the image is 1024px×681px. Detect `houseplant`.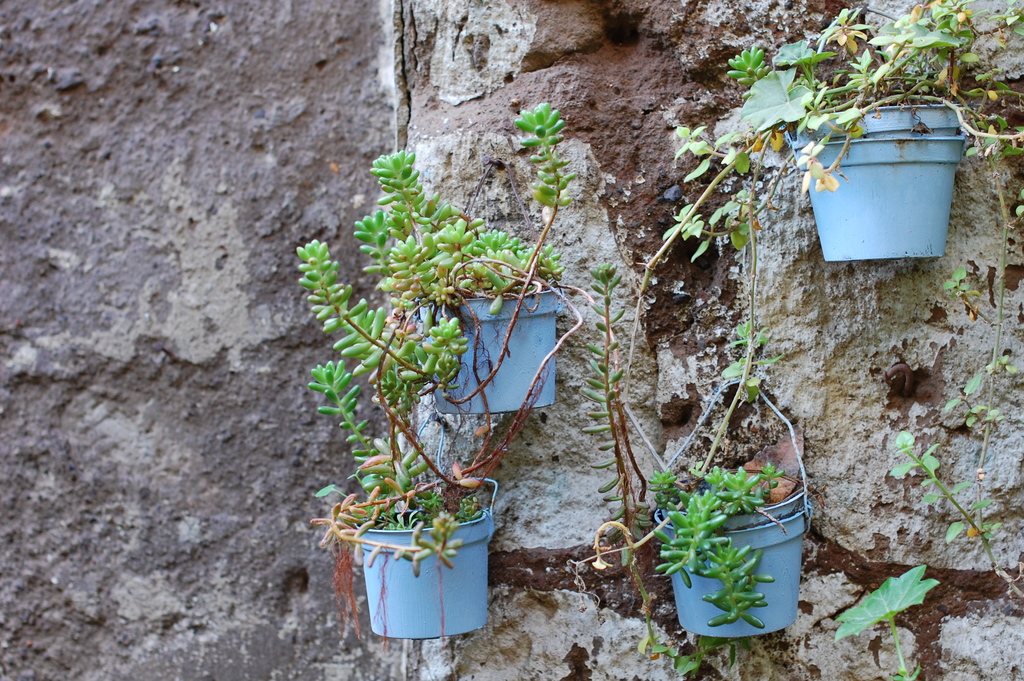
Detection: 350:101:589:427.
